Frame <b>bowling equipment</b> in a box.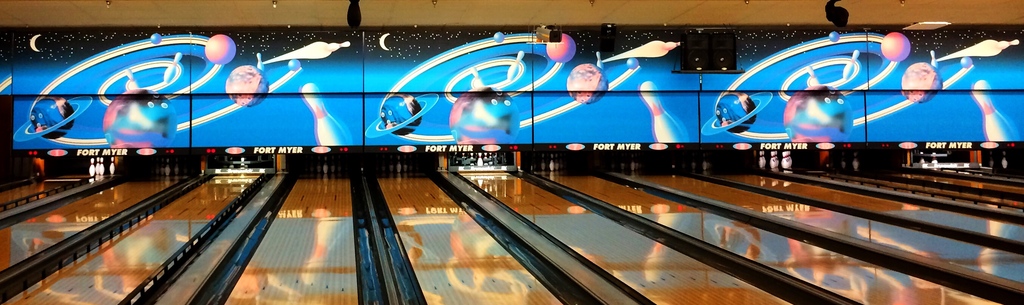
(left=879, top=31, right=910, bottom=62).
